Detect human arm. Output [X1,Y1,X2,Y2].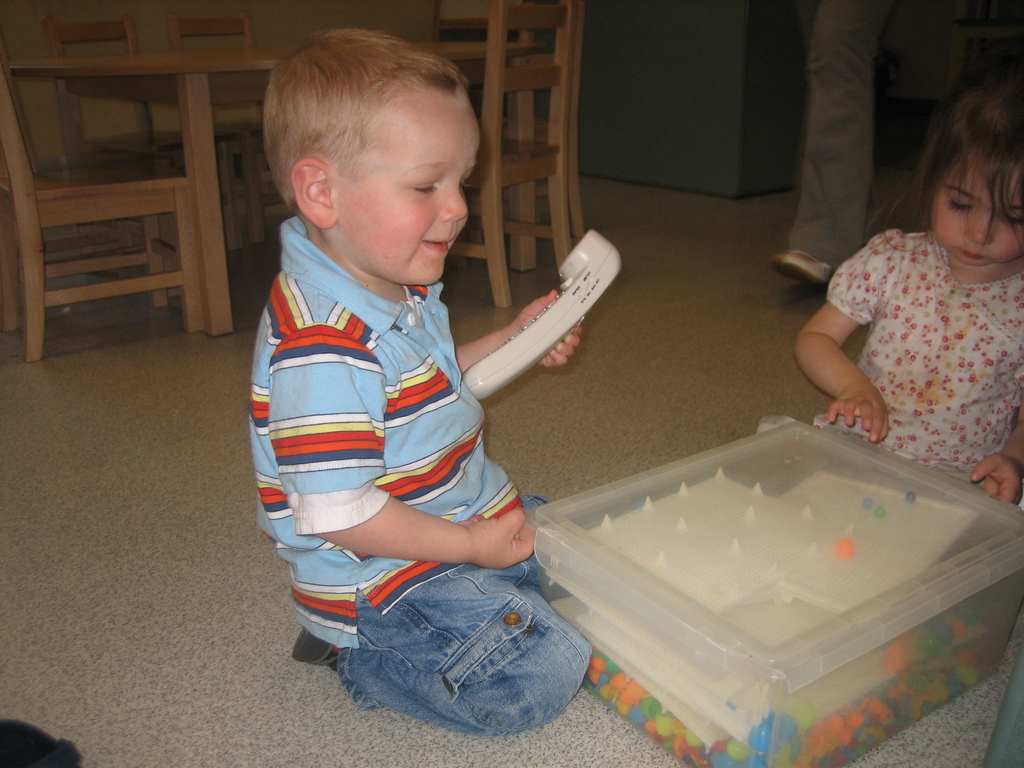
[963,390,1023,506].
